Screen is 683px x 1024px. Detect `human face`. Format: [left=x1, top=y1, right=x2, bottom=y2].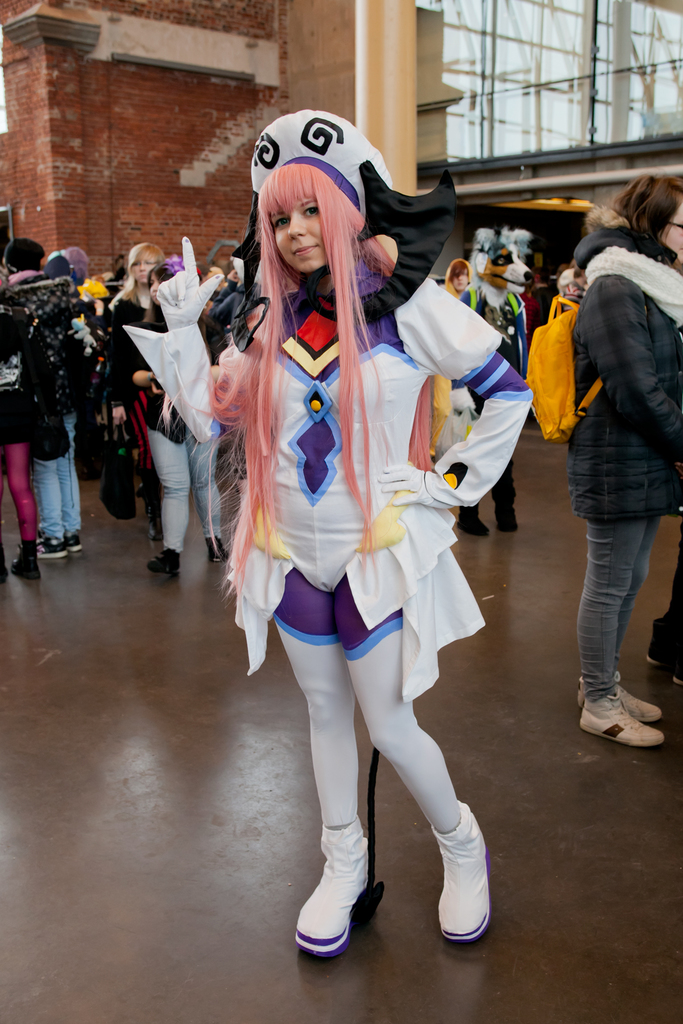
[left=275, top=203, right=322, bottom=266].
